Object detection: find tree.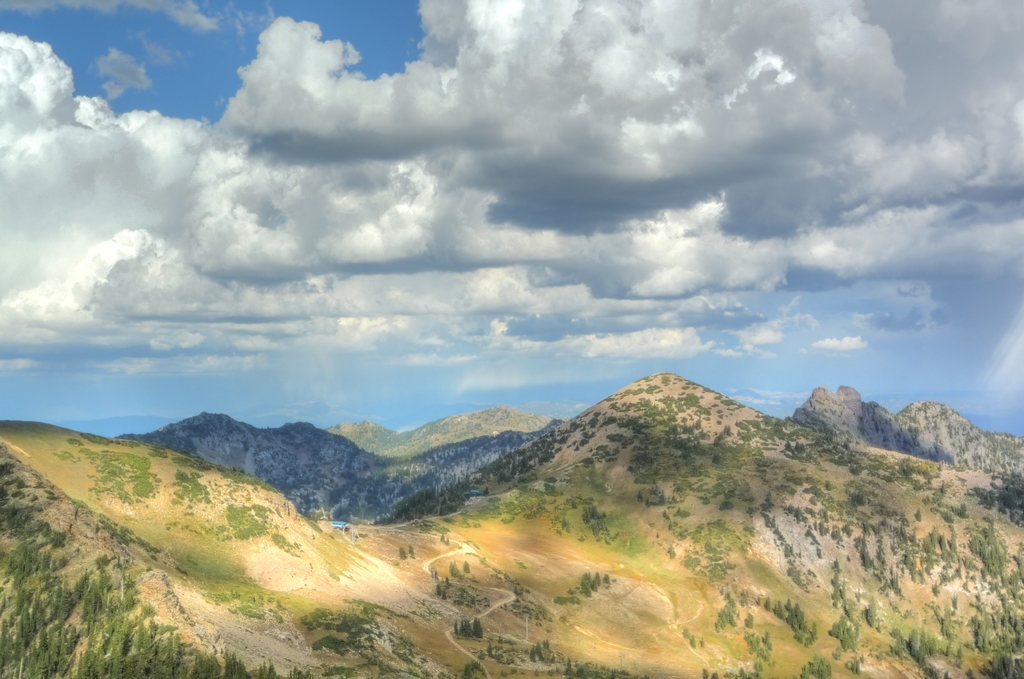
[555,593,578,605].
